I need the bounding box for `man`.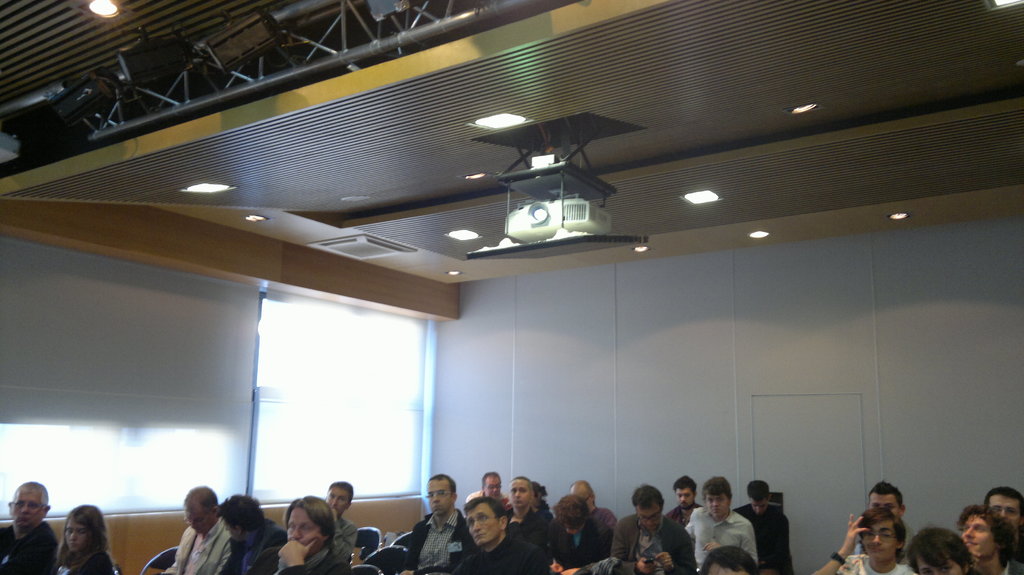
Here it is: rect(0, 481, 58, 574).
